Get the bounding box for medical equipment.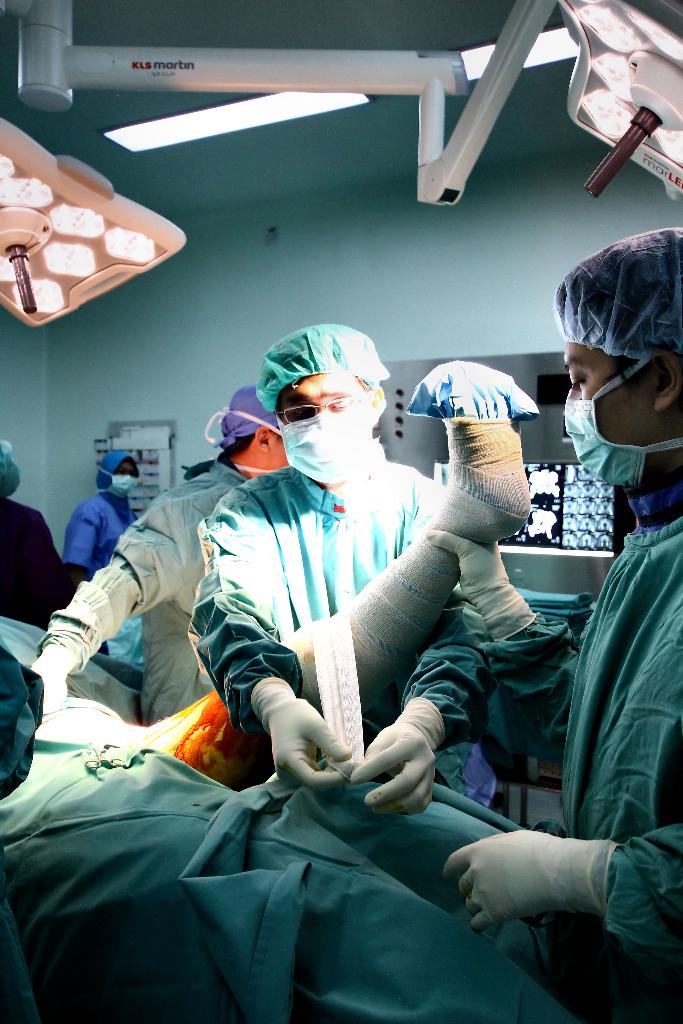
x1=435 y1=456 x2=640 y2=566.
